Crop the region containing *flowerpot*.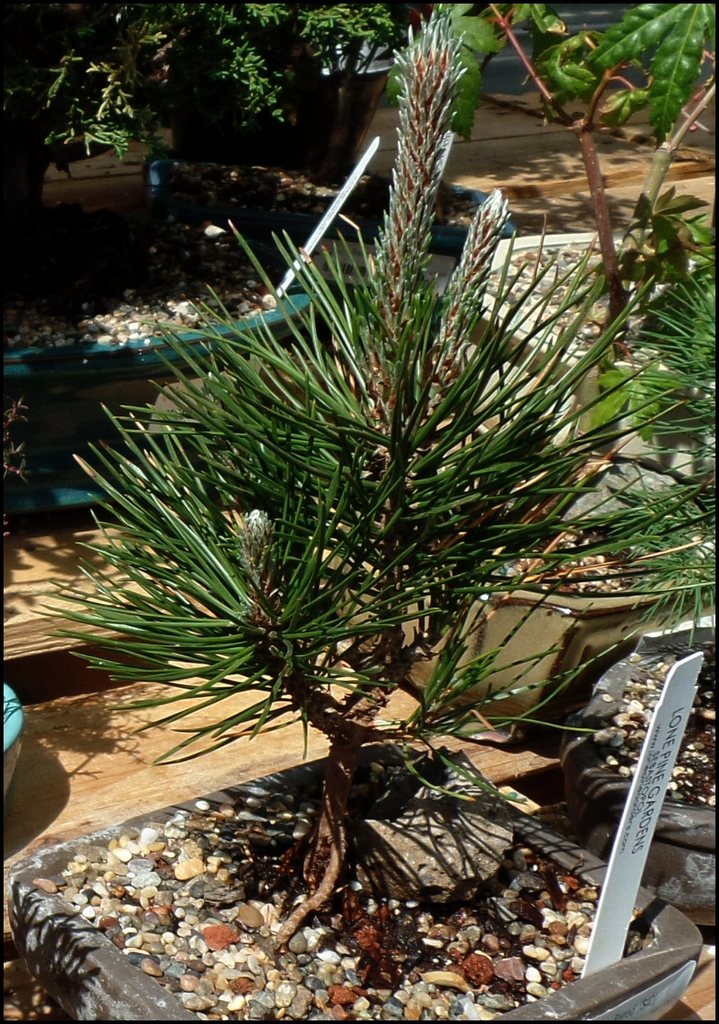
Crop region: 161,62,398,158.
